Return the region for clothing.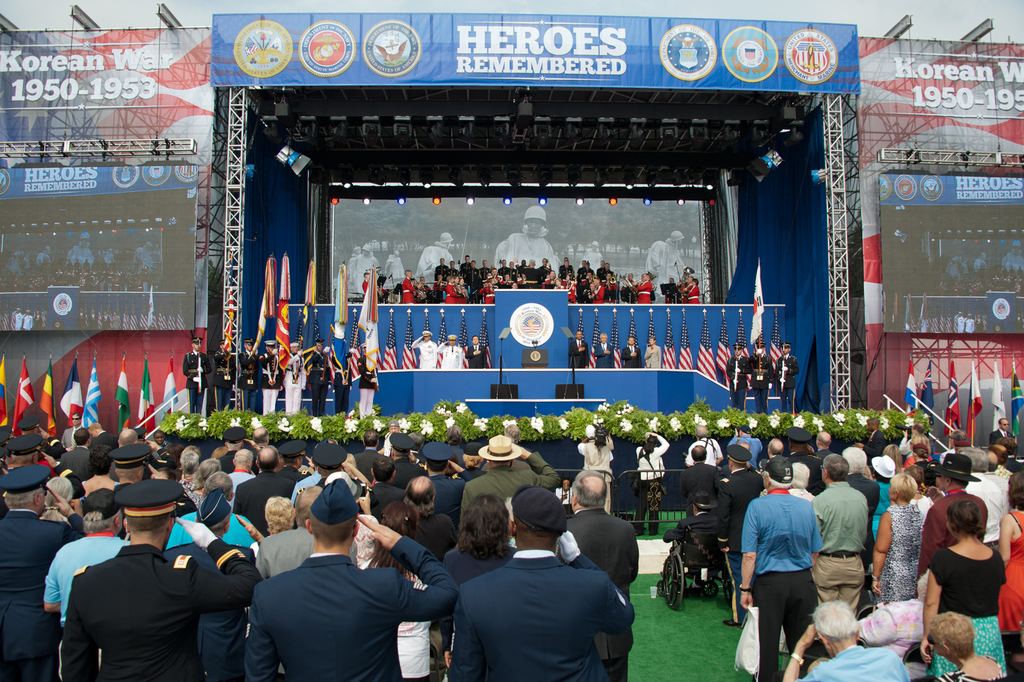
region(661, 515, 717, 581).
